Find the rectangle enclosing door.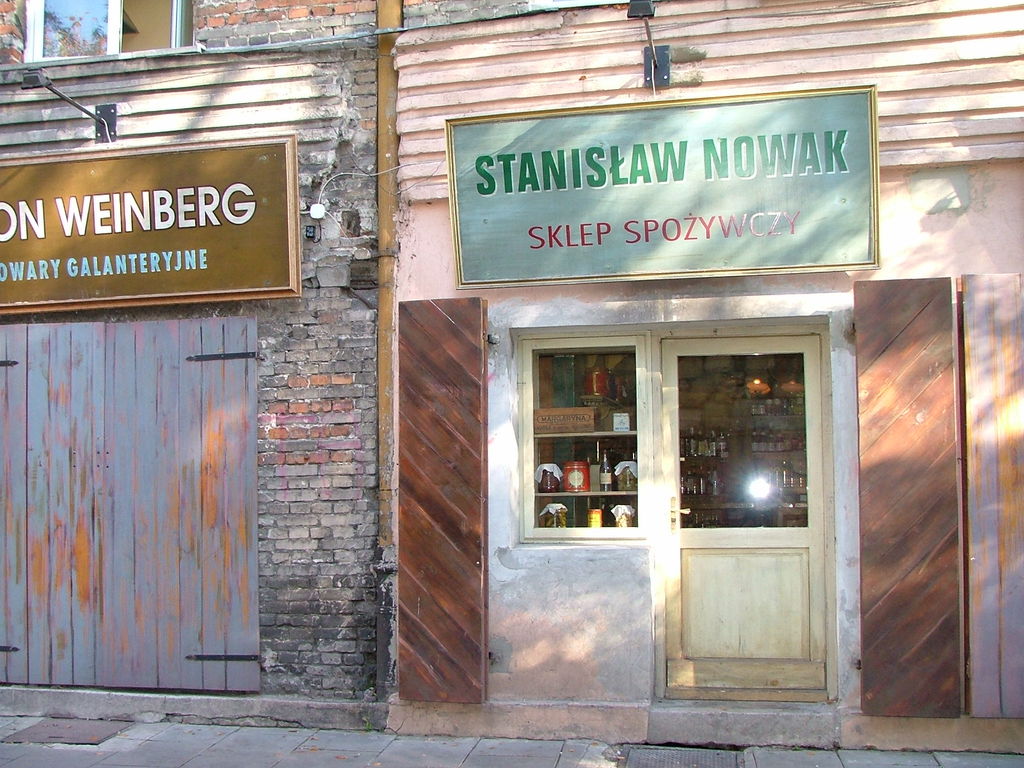
crop(392, 294, 489, 702).
